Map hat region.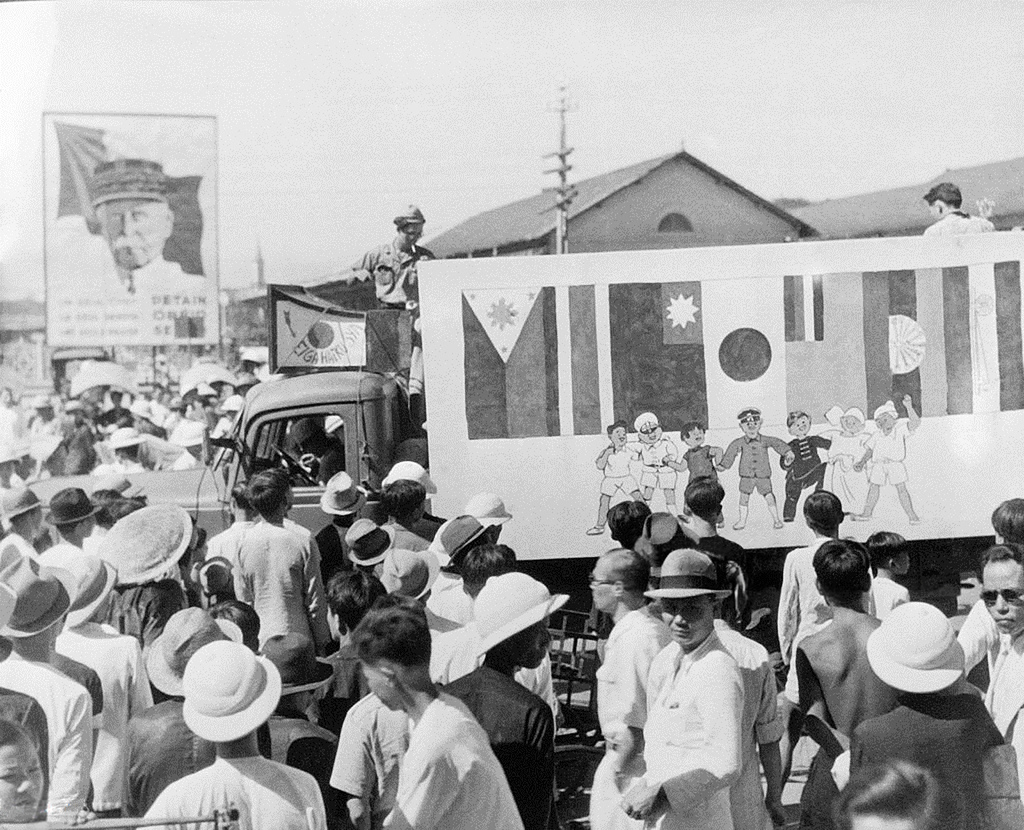
Mapped to (633,505,701,568).
